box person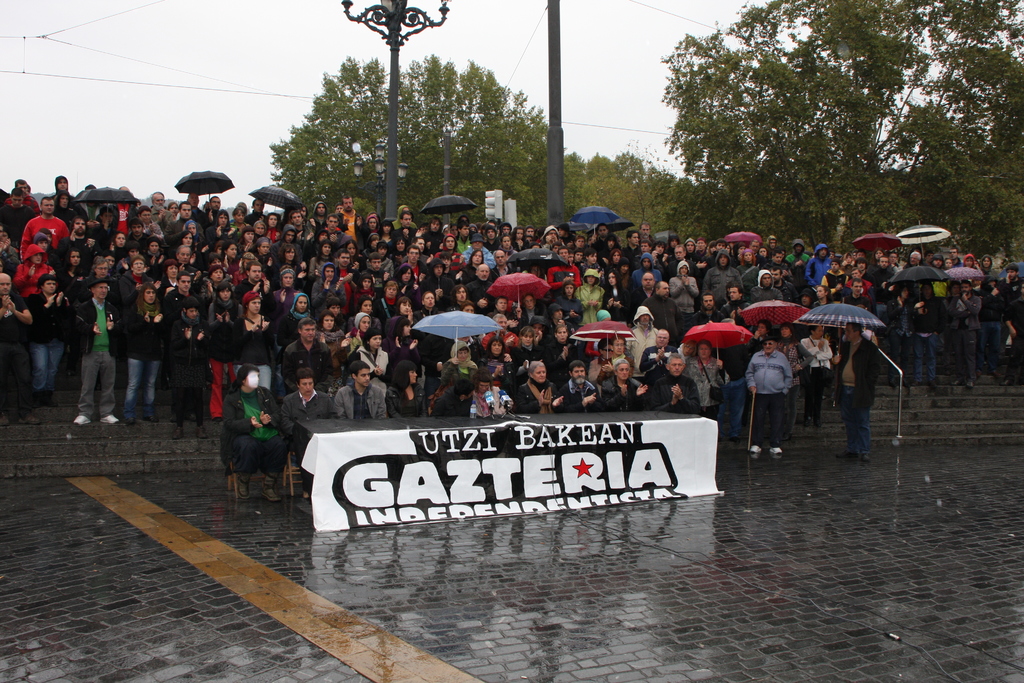
crop(366, 336, 405, 371)
